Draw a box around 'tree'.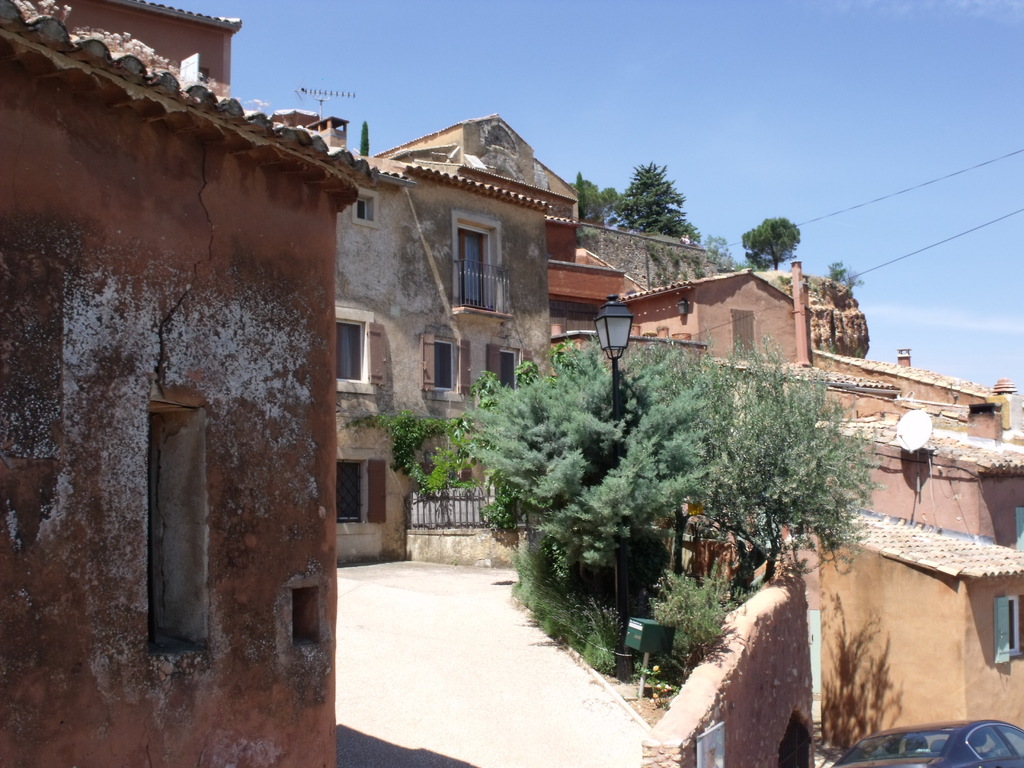
box=[616, 150, 681, 259].
